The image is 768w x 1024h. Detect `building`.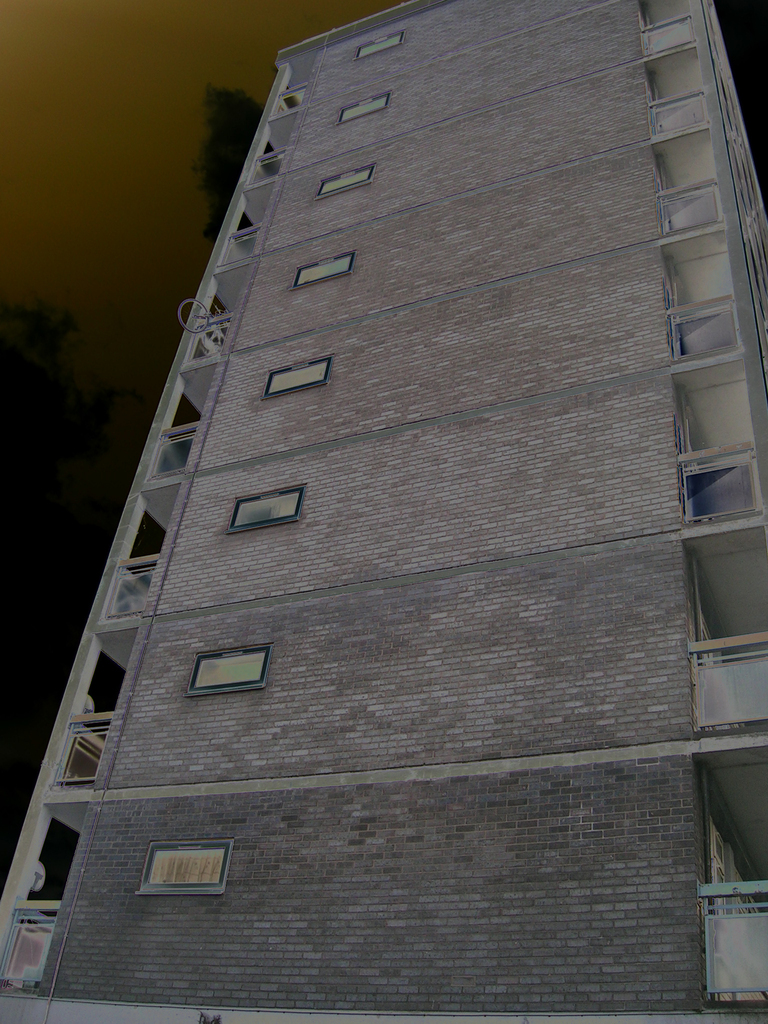
Detection: <box>0,0,767,1023</box>.
